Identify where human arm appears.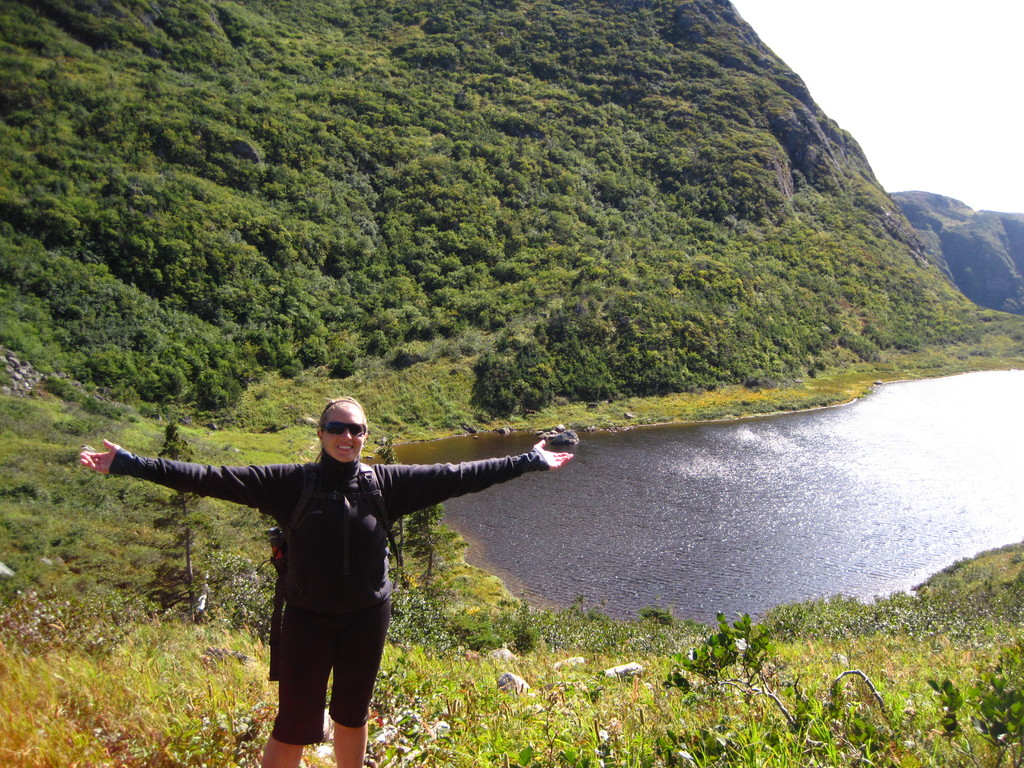
Appears at region(80, 433, 297, 521).
